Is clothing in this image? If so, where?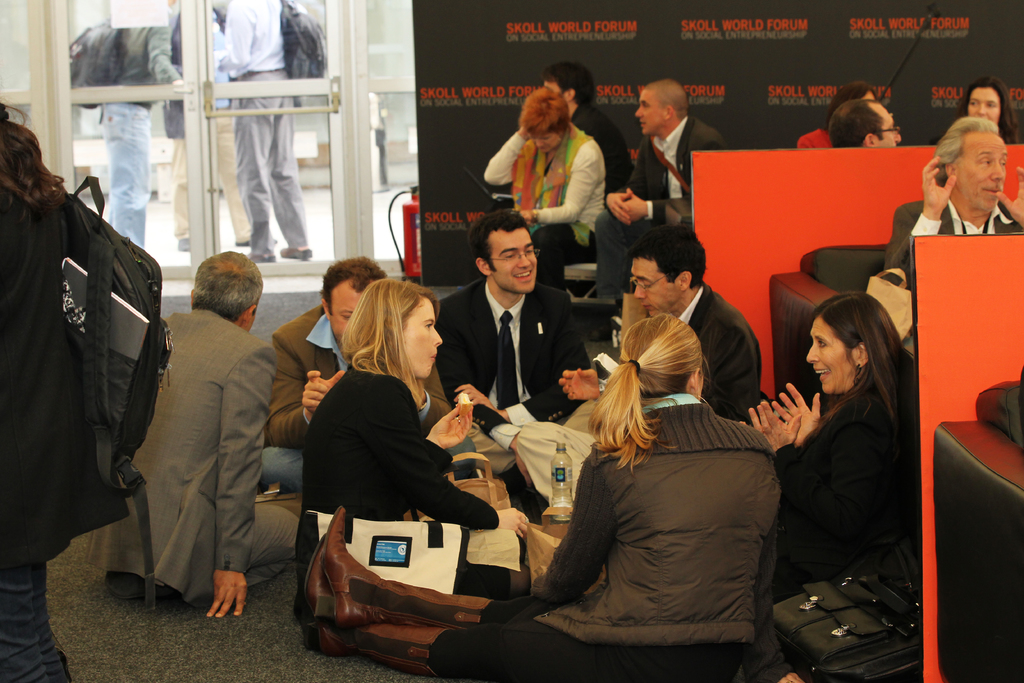
Yes, at {"left": 0, "top": 170, "right": 141, "bottom": 682}.
